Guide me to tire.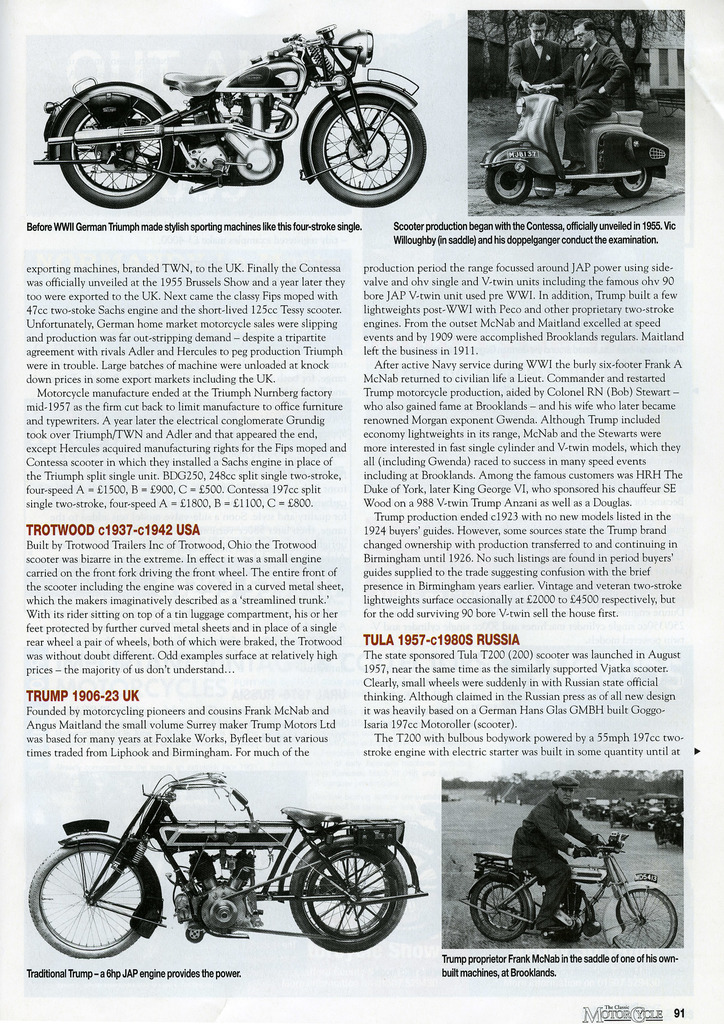
Guidance: l=298, t=842, r=401, b=953.
